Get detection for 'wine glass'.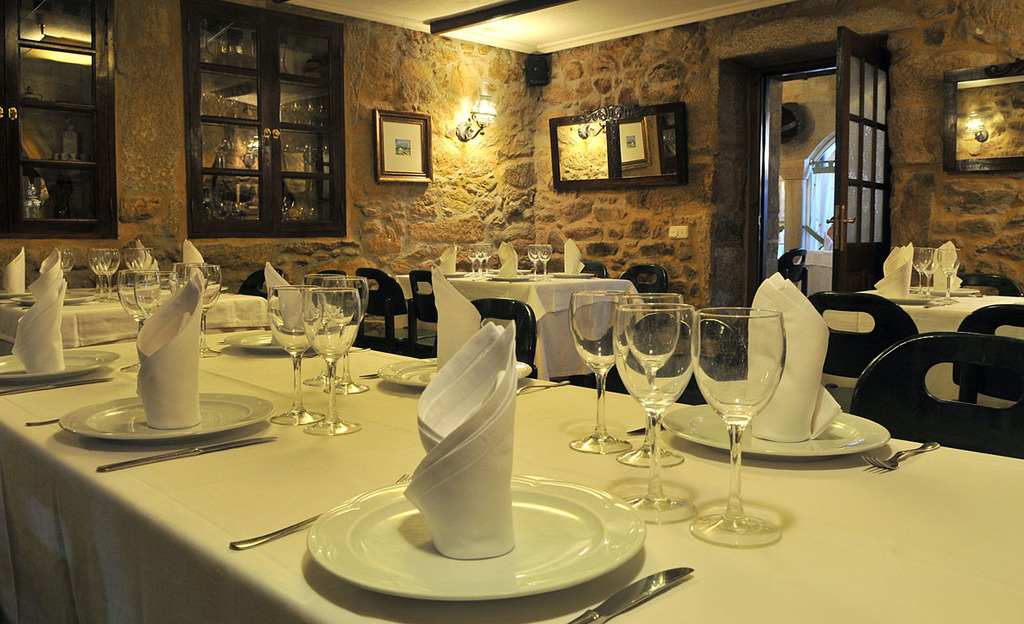
Detection: (left=463, top=244, right=473, bottom=276).
